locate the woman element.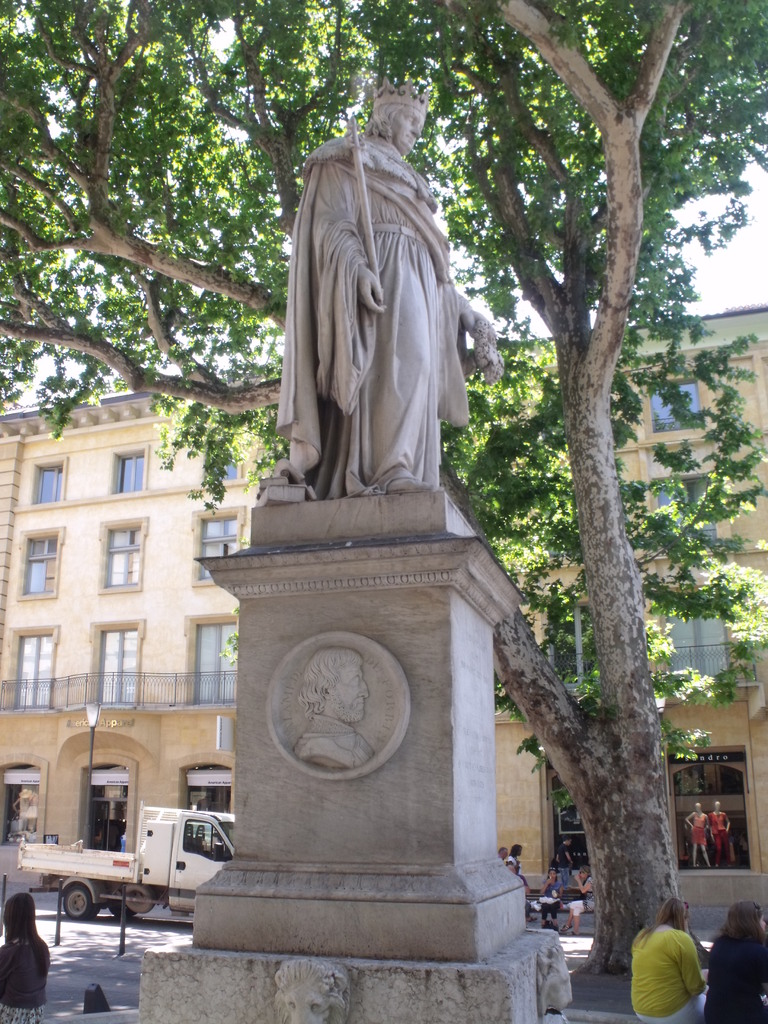
Element bbox: <box>509,844,525,893</box>.
